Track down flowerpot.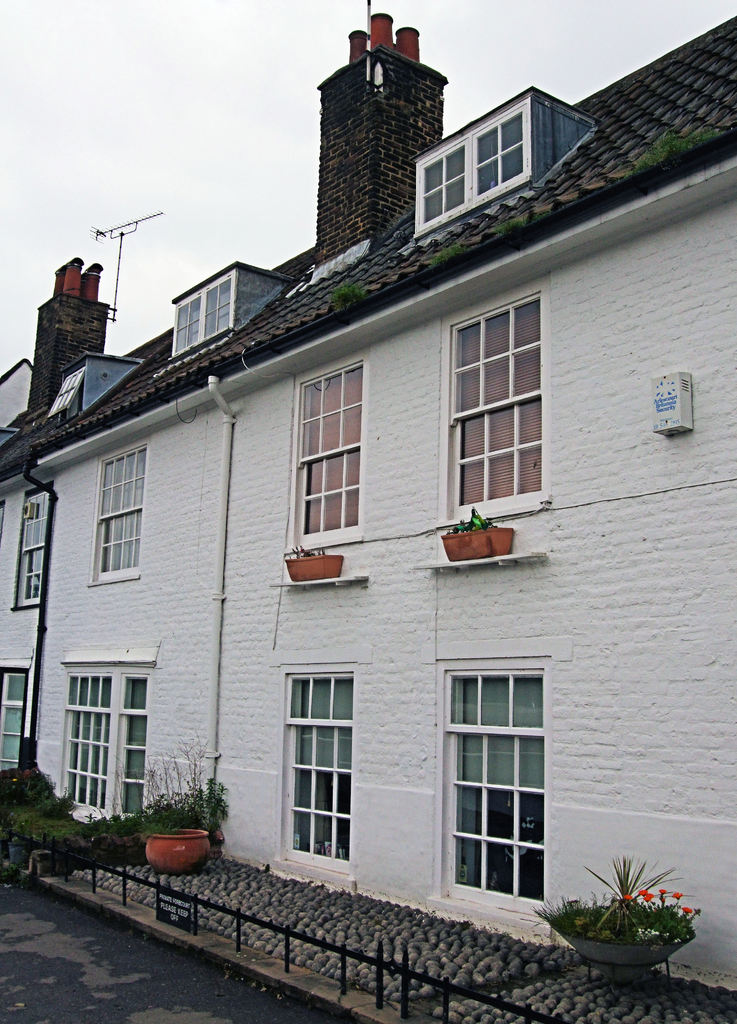
Tracked to {"left": 442, "top": 527, "right": 513, "bottom": 562}.
